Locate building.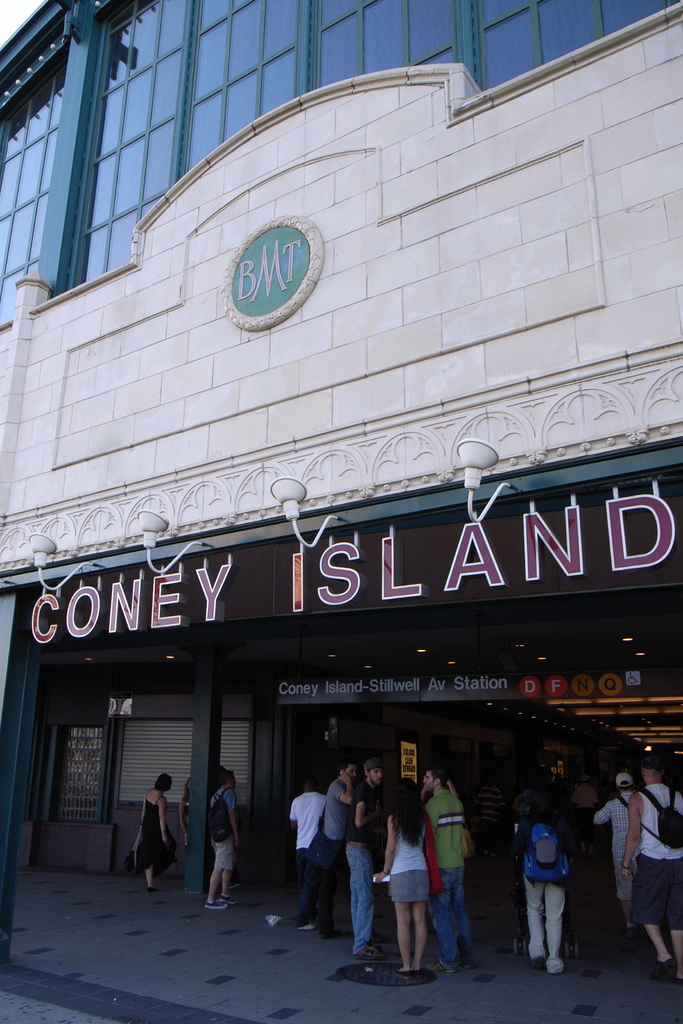
Bounding box: bbox(0, 0, 682, 973).
